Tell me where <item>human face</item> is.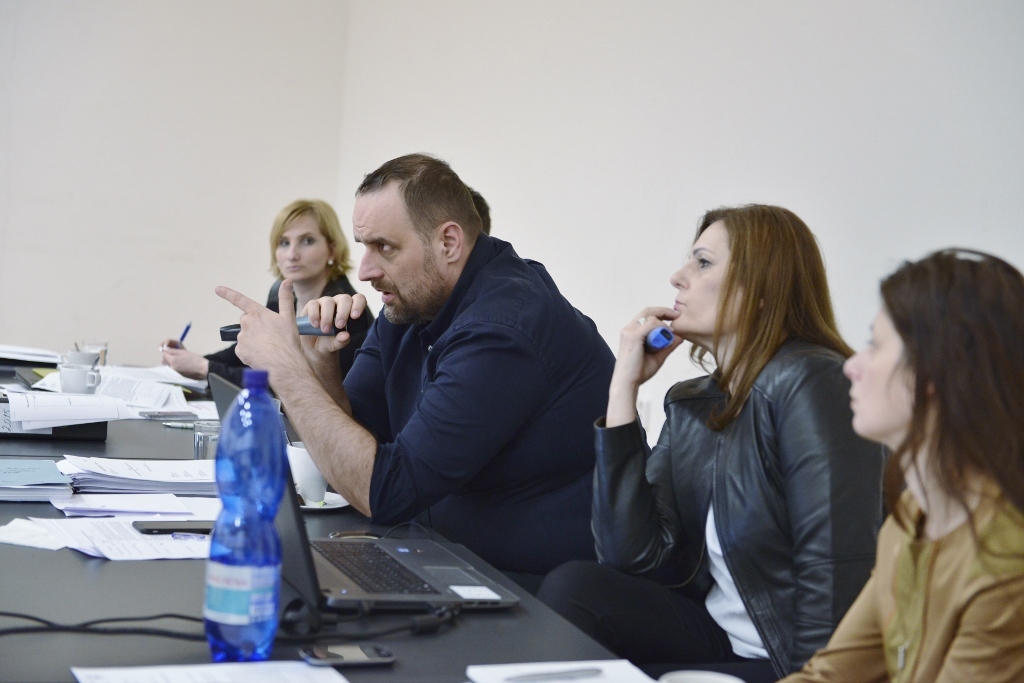
<item>human face</item> is at (356, 192, 449, 329).
